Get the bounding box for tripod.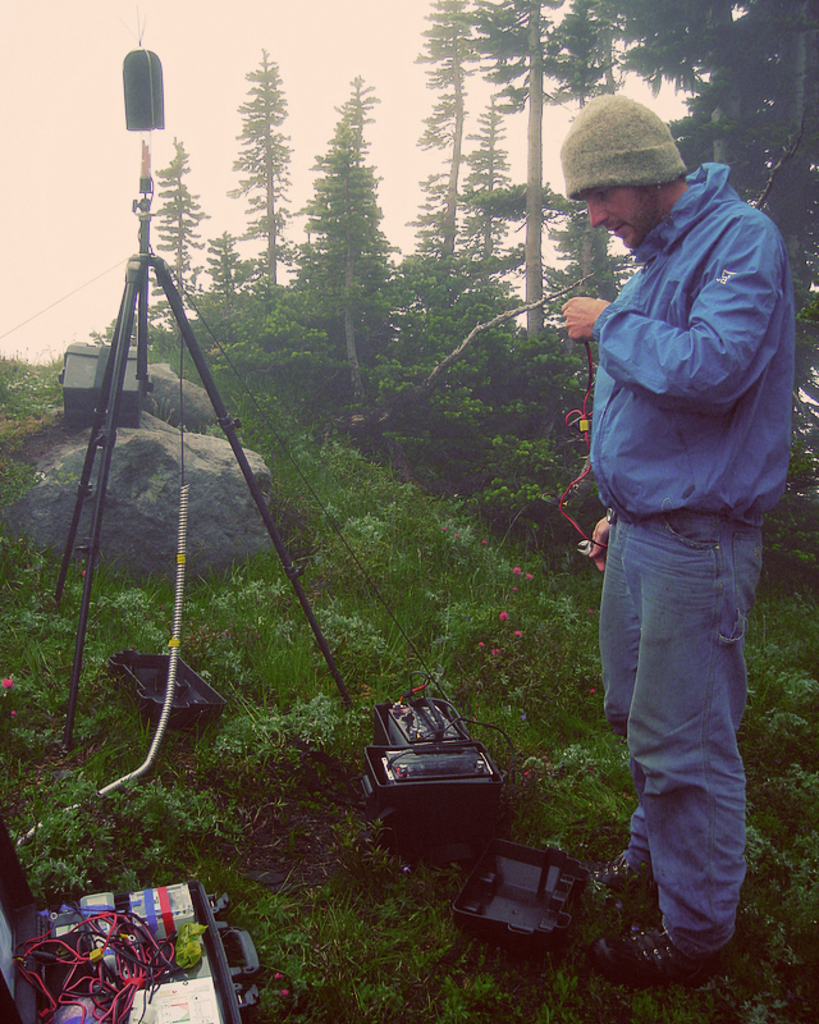
{"left": 52, "top": 174, "right": 357, "bottom": 762}.
